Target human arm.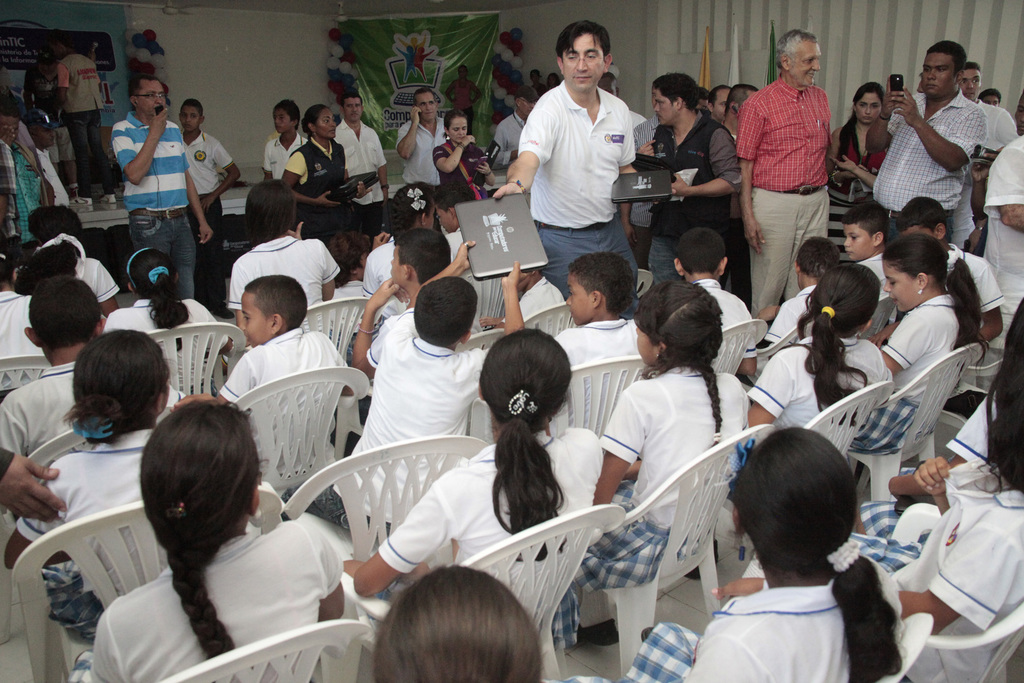
Target region: (672,128,743,194).
